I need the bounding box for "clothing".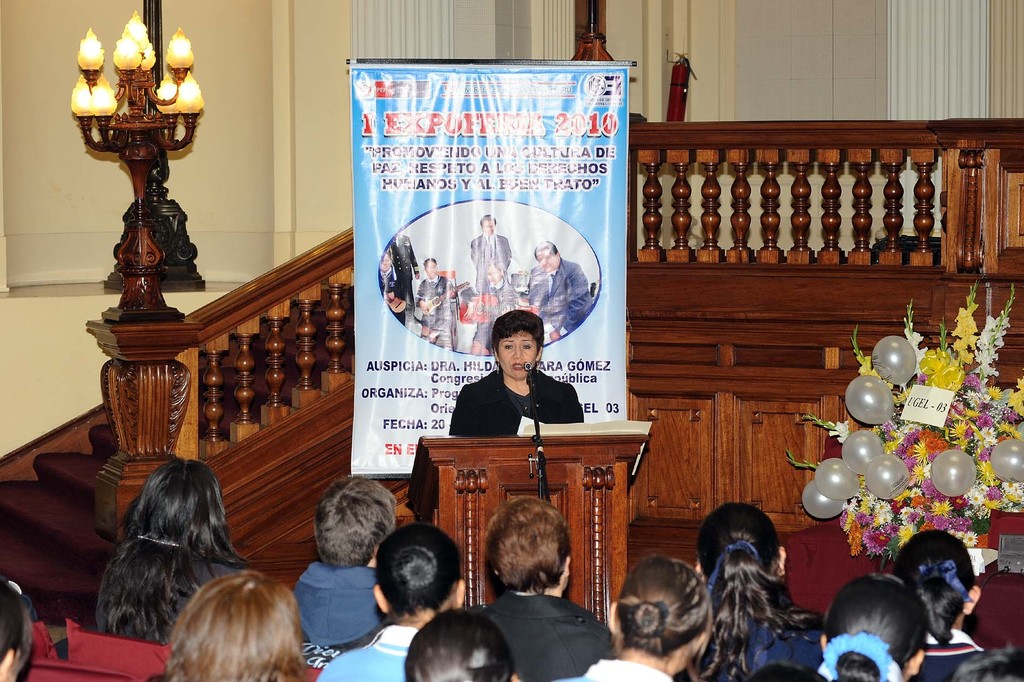
Here it is: 468,221,527,297.
